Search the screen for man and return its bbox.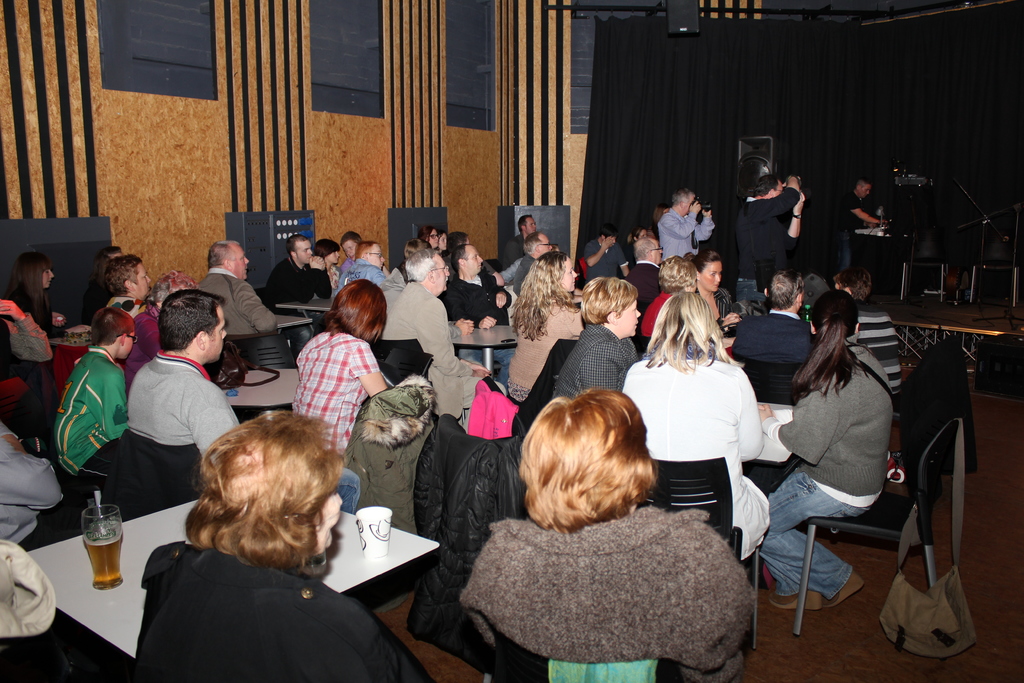
Found: <bbox>93, 292, 244, 545</bbox>.
